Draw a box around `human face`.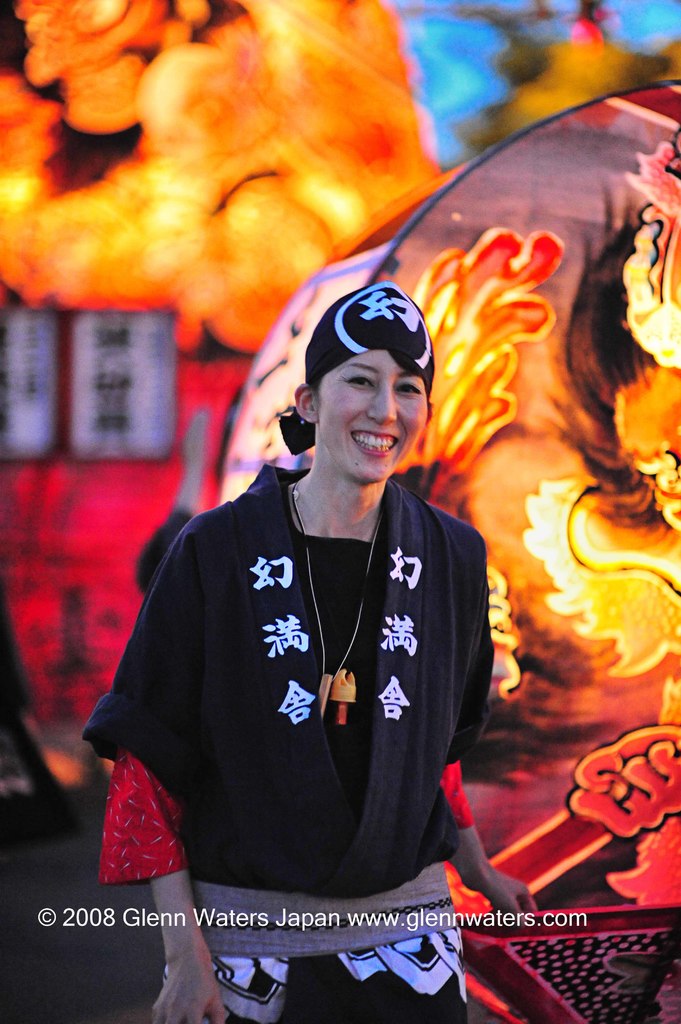
bbox(326, 351, 433, 481).
